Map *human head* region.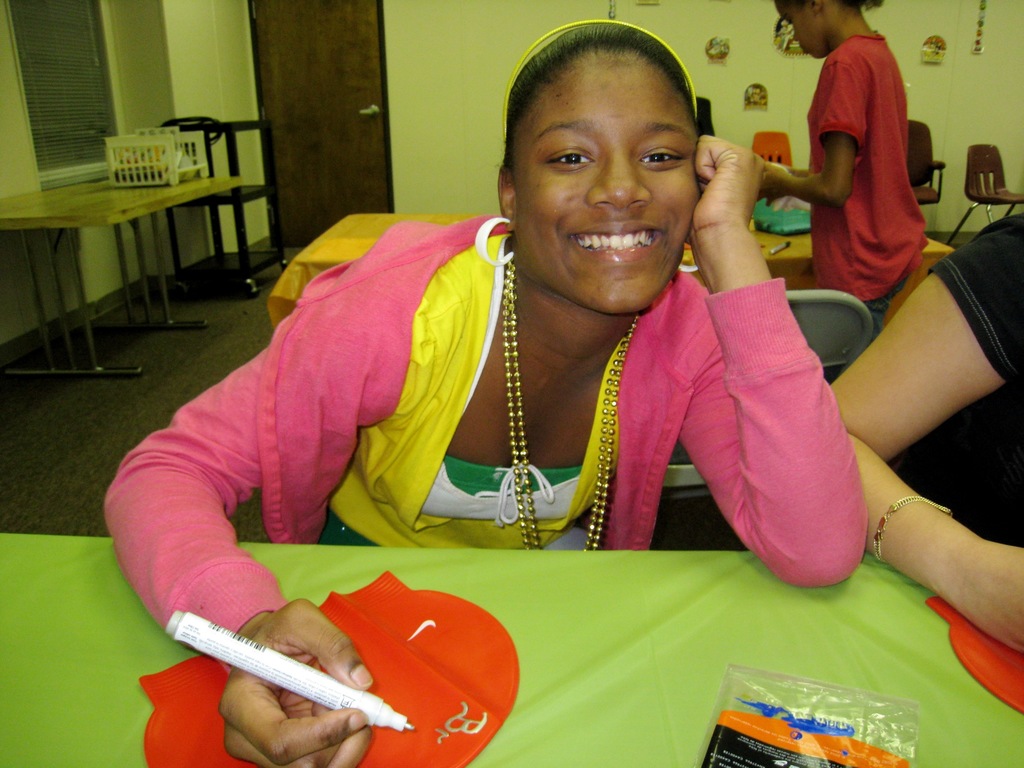
Mapped to detection(499, 19, 728, 291).
